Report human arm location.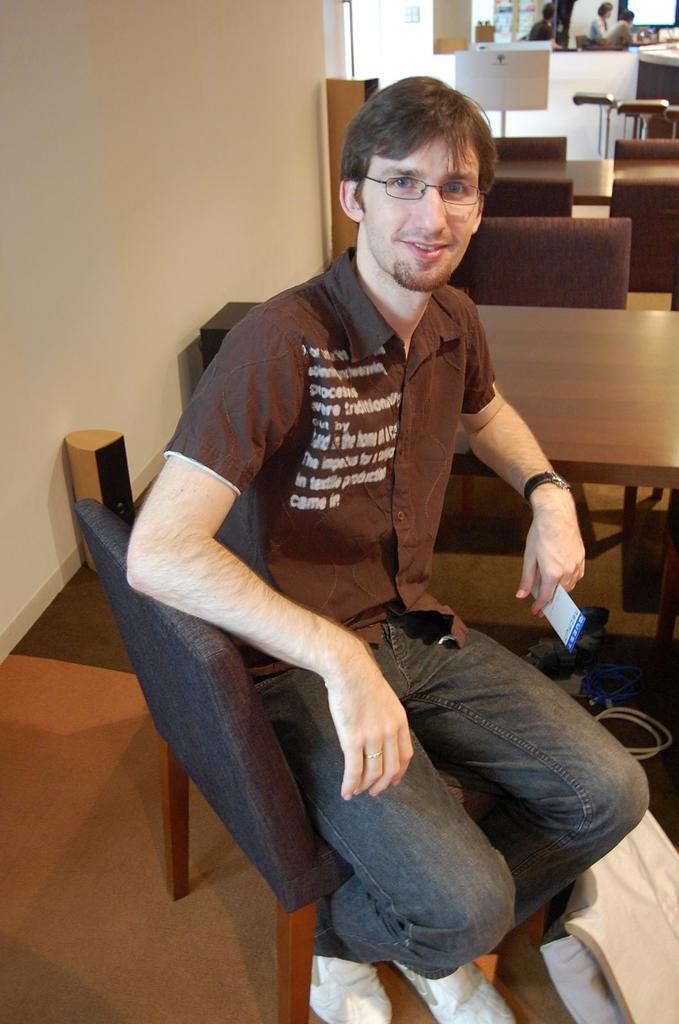
Report: bbox=(454, 345, 573, 618).
